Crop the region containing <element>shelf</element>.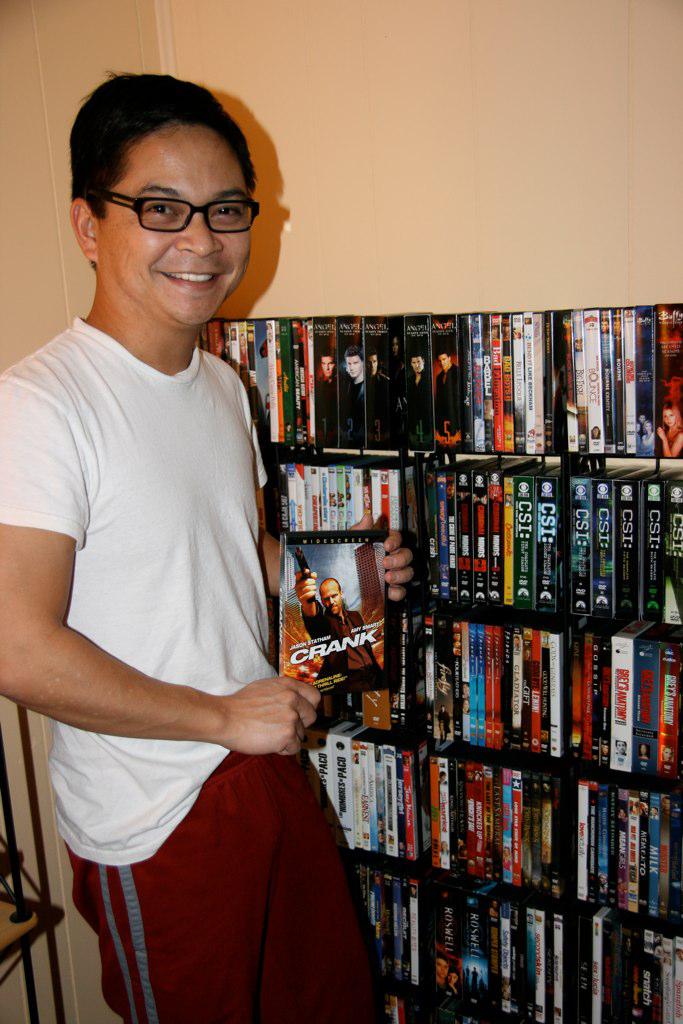
Crop region: <bbox>352, 312, 661, 1007</bbox>.
